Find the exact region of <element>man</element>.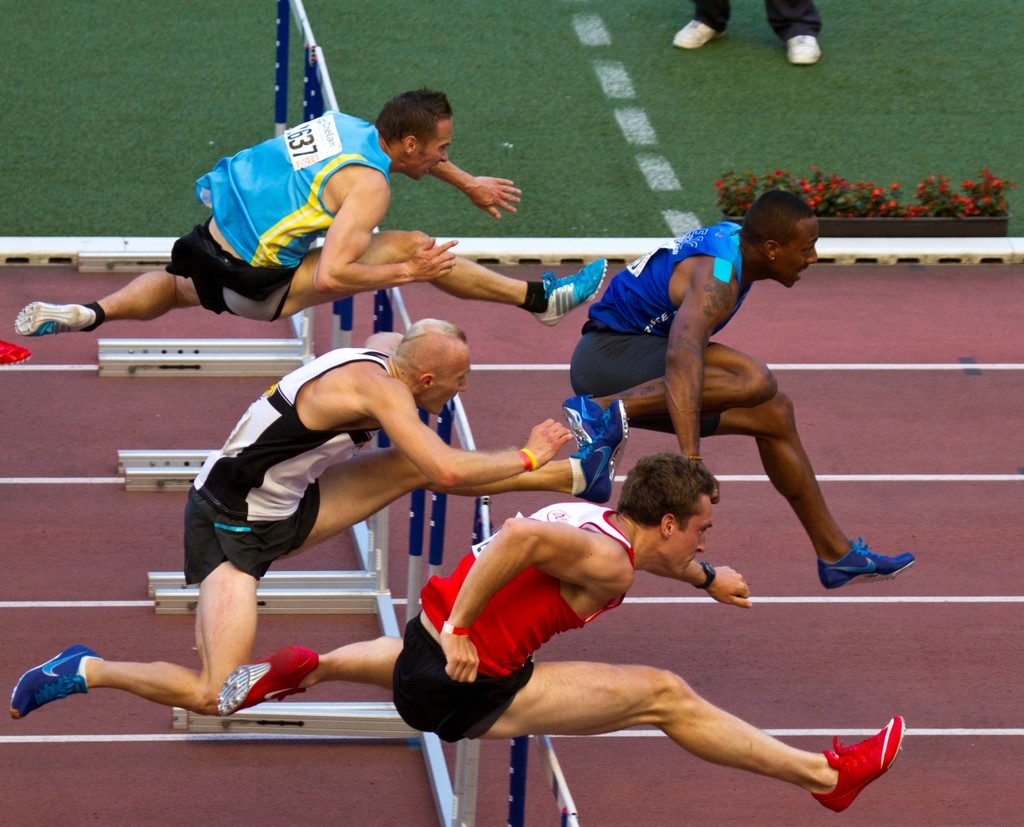
Exact region: (x1=559, y1=188, x2=916, y2=602).
